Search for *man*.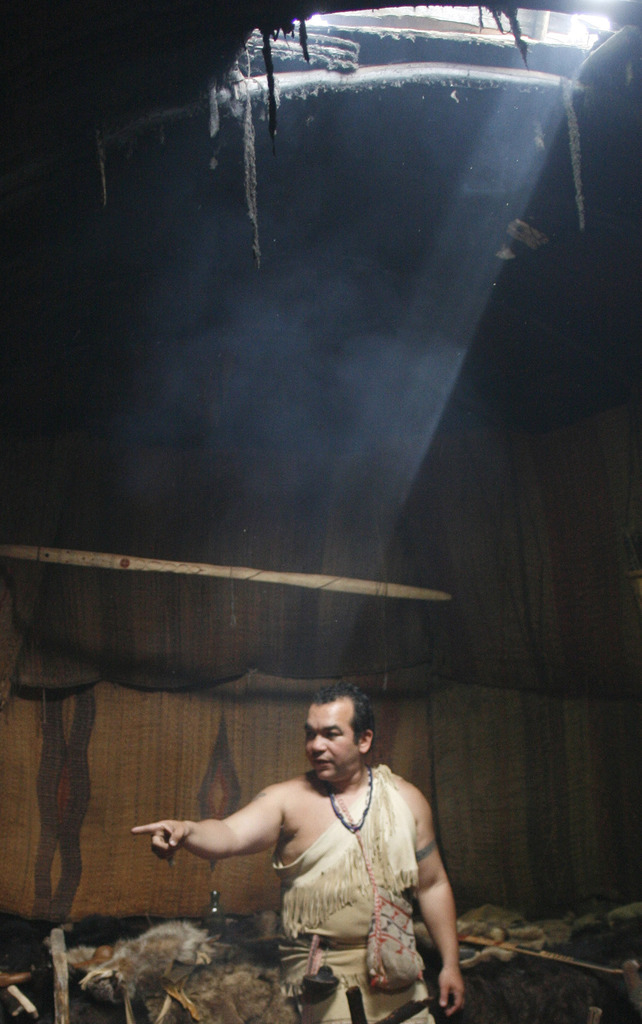
Found at x1=136, y1=700, x2=459, y2=1014.
